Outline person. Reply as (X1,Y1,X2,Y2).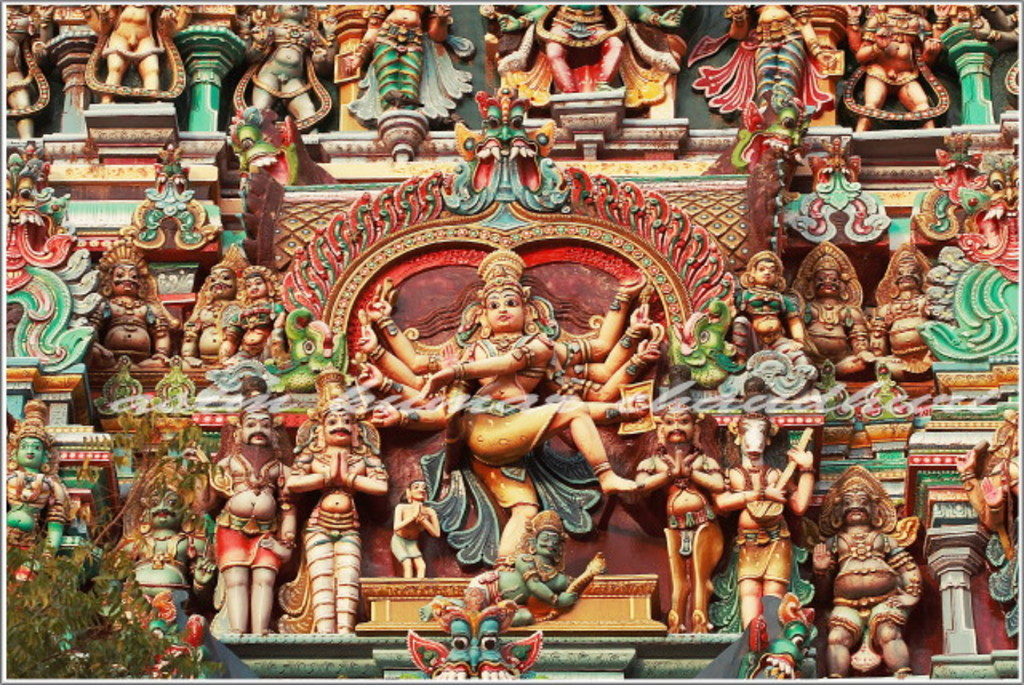
(413,512,605,629).
